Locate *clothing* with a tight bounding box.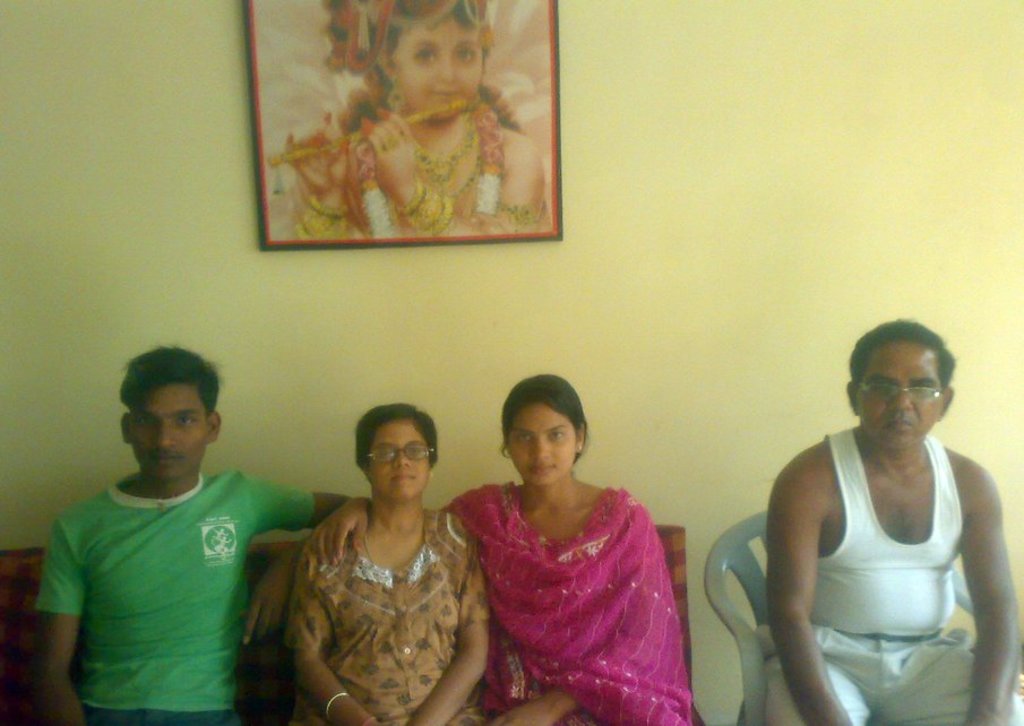
[x1=278, y1=496, x2=498, y2=721].
